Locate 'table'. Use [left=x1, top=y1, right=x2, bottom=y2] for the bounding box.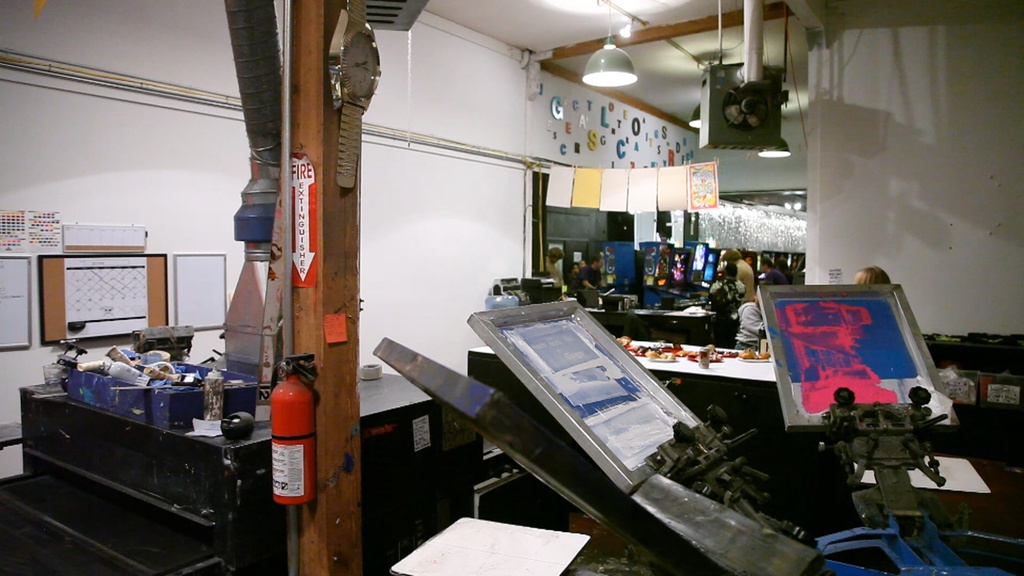
[left=586, top=305, right=714, bottom=344].
